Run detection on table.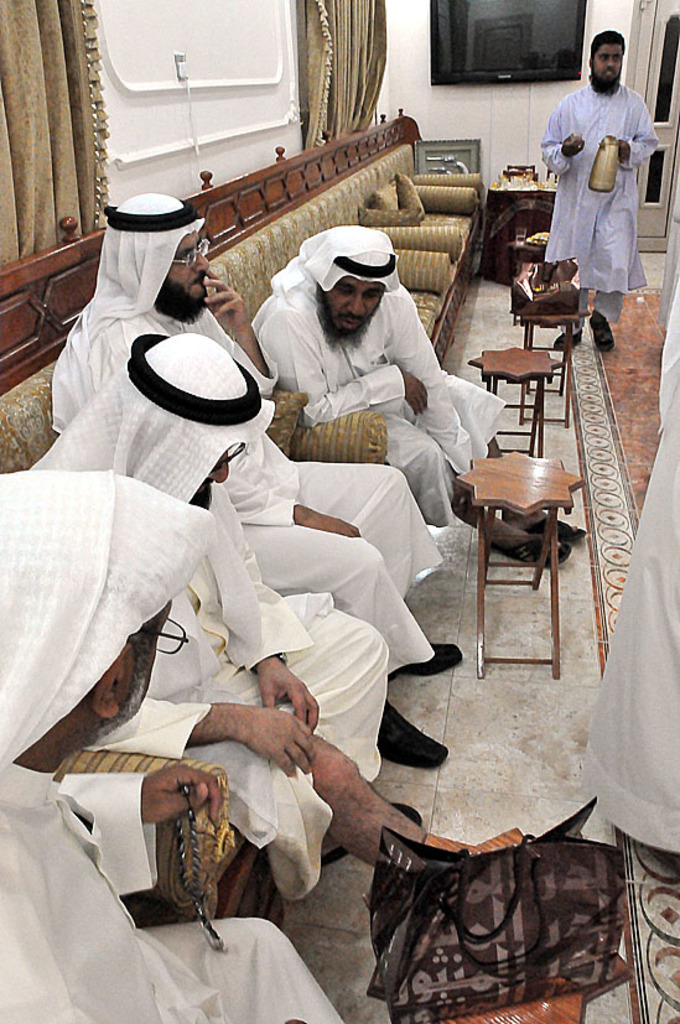
Result: 455/427/606/669.
